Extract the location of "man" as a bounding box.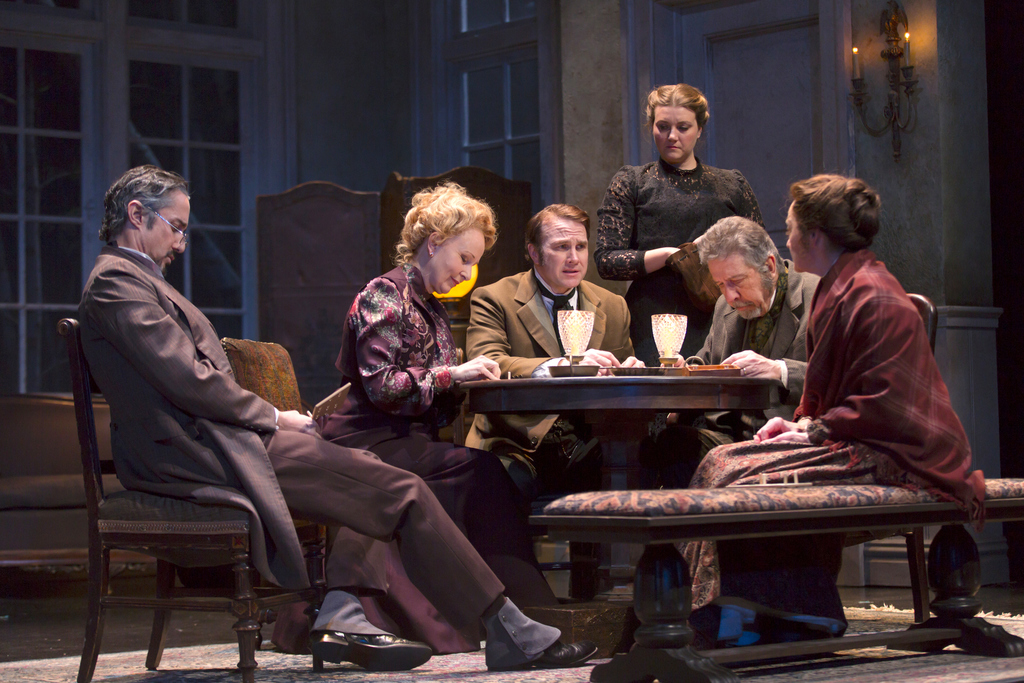
470,199,638,598.
